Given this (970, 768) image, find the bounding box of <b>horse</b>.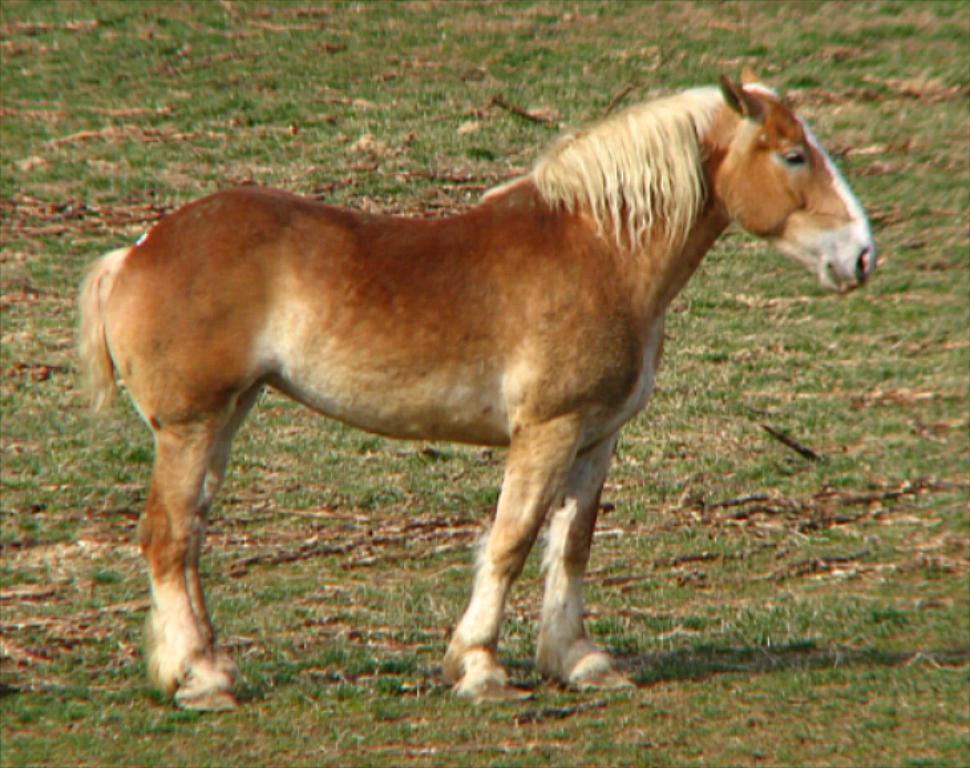
77, 66, 877, 716.
